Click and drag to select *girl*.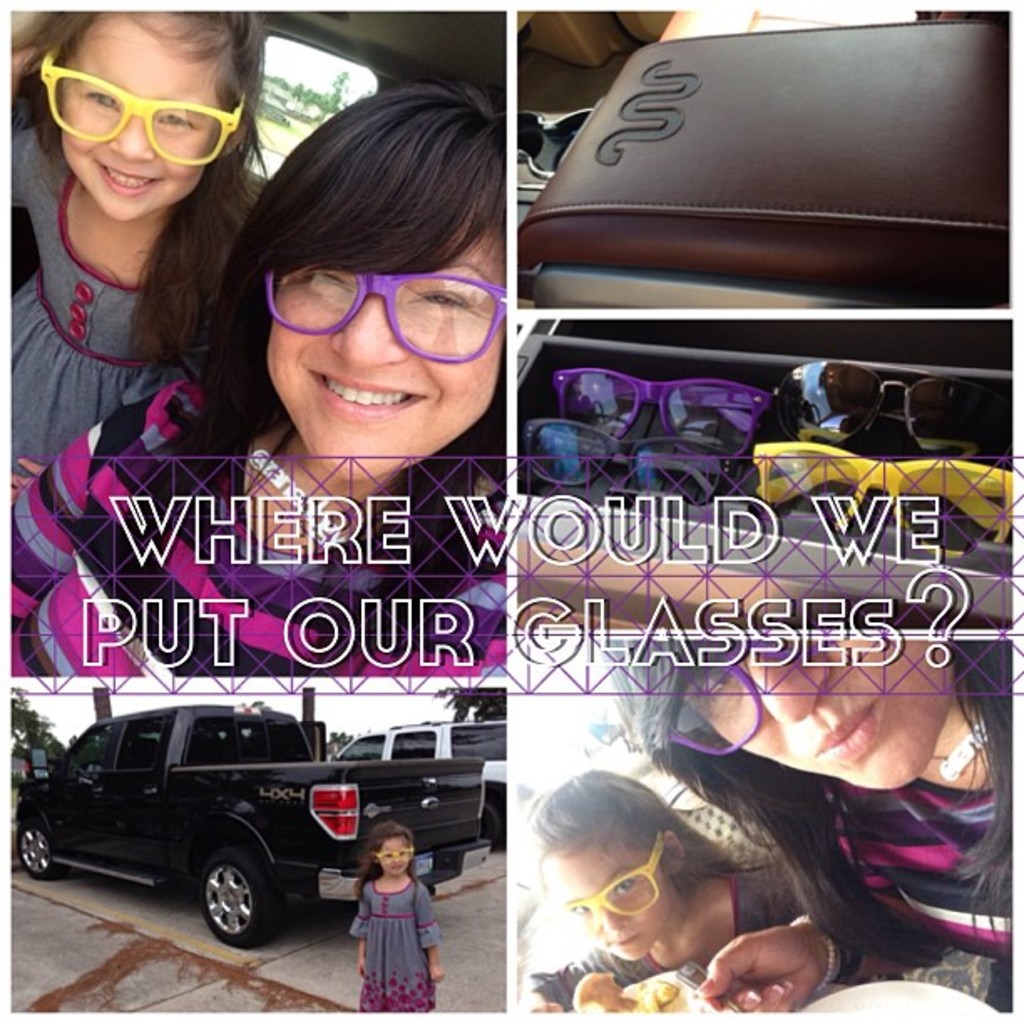
Selection: {"left": 346, "top": 820, "right": 450, "bottom": 1016}.
